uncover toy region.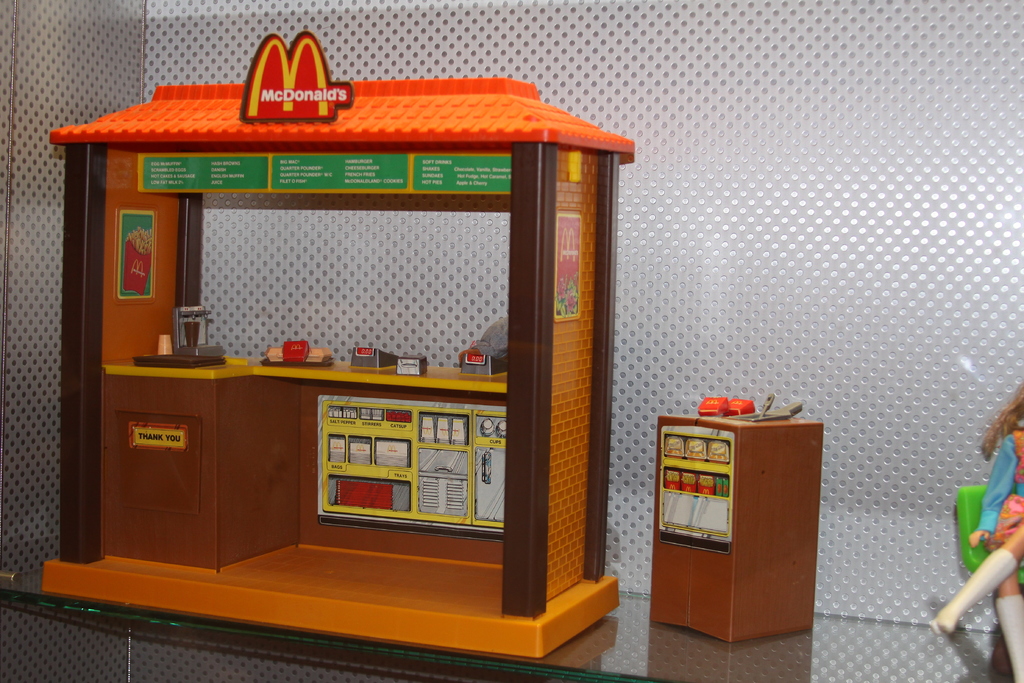
Uncovered: x1=45 y1=35 x2=637 y2=666.
